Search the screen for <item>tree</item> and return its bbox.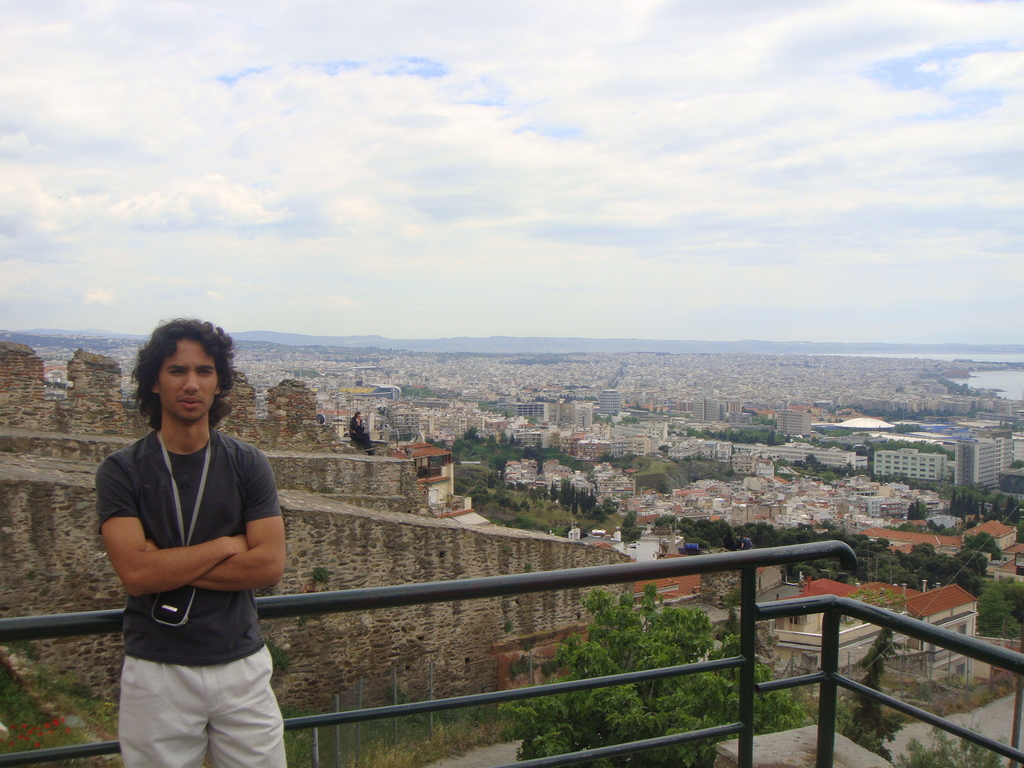
Found: <box>994,490,1022,531</box>.
